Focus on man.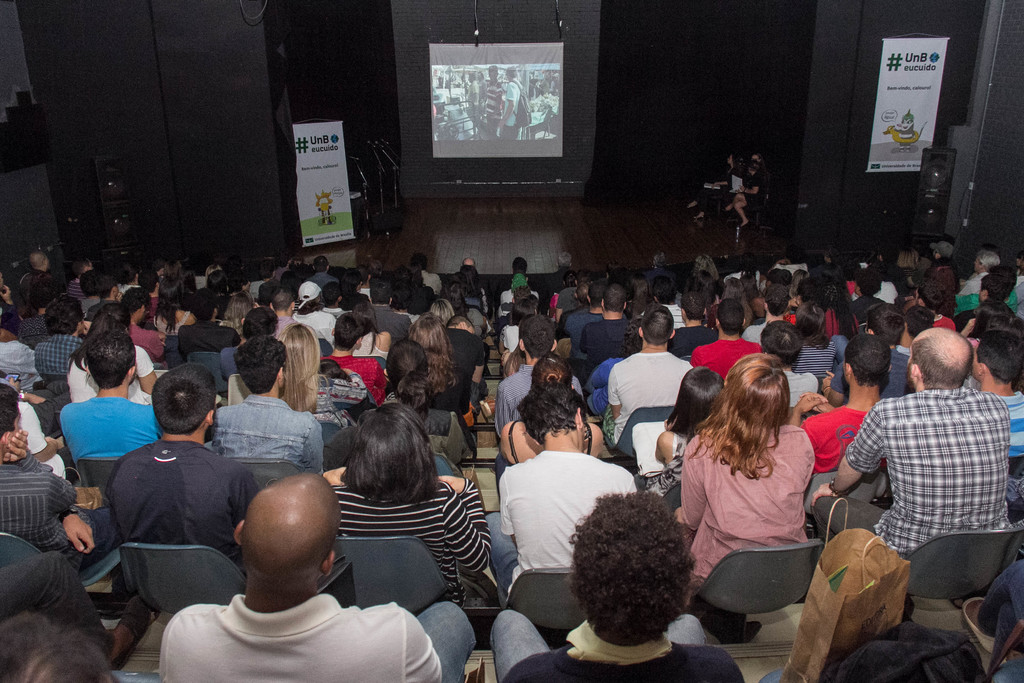
Focused at 307:256:337:293.
